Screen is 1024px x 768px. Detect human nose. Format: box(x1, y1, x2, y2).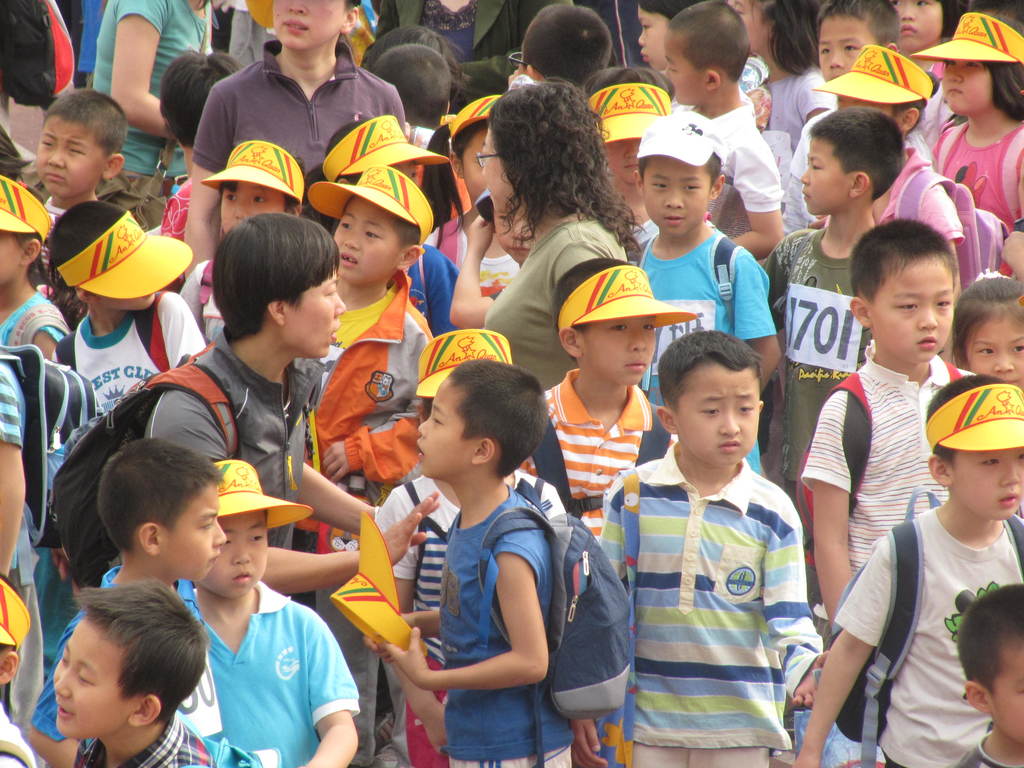
box(54, 668, 71, 700).
